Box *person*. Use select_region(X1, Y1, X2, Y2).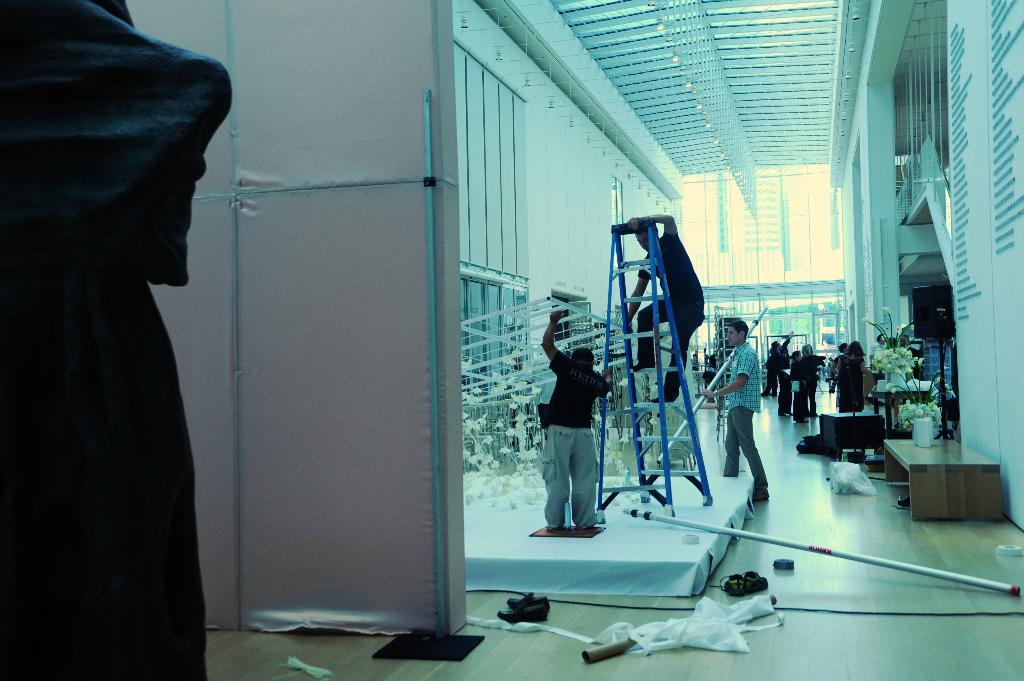
select_region(836, 340, 870, 408).
